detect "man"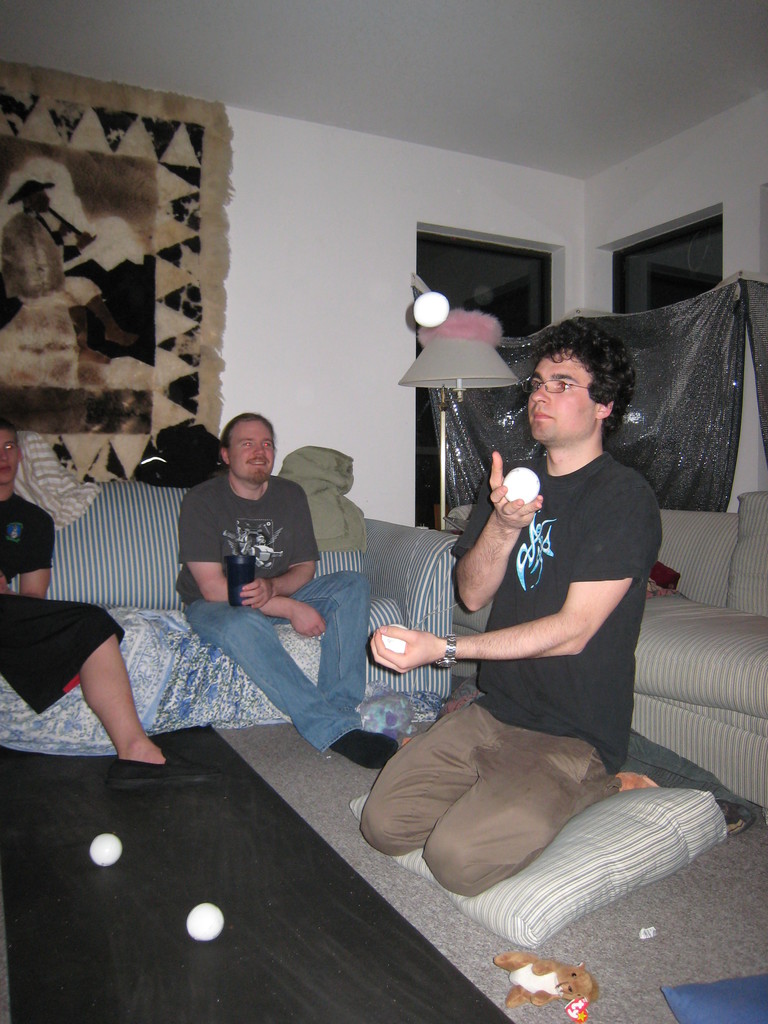
pyautogui.locateOnScreen(177, 410, 403, 770)
